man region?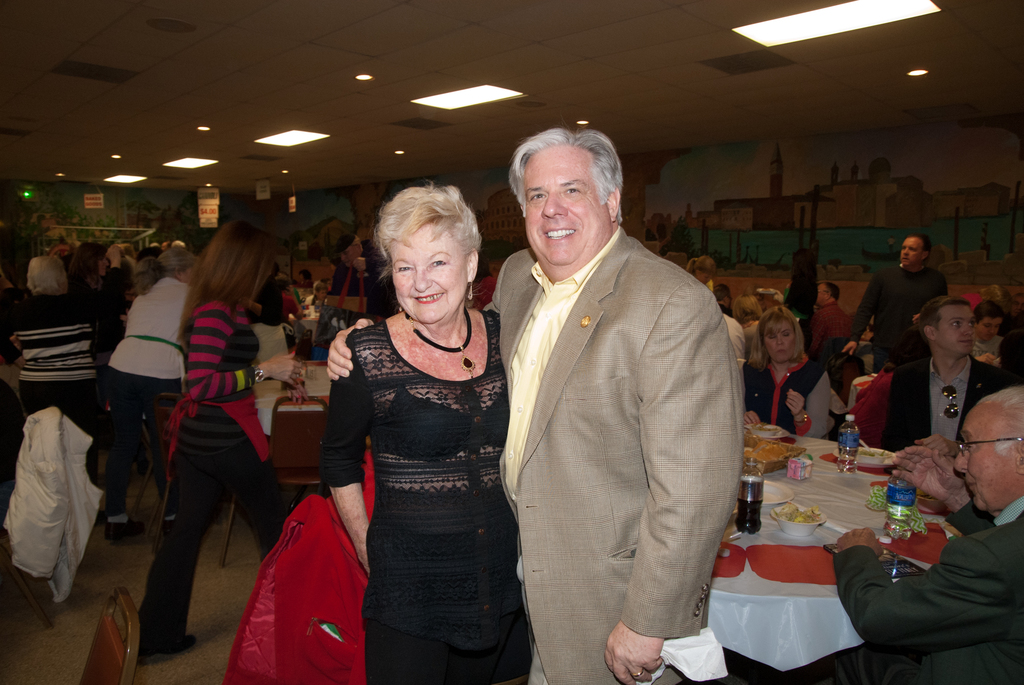
878 297 1011 470
